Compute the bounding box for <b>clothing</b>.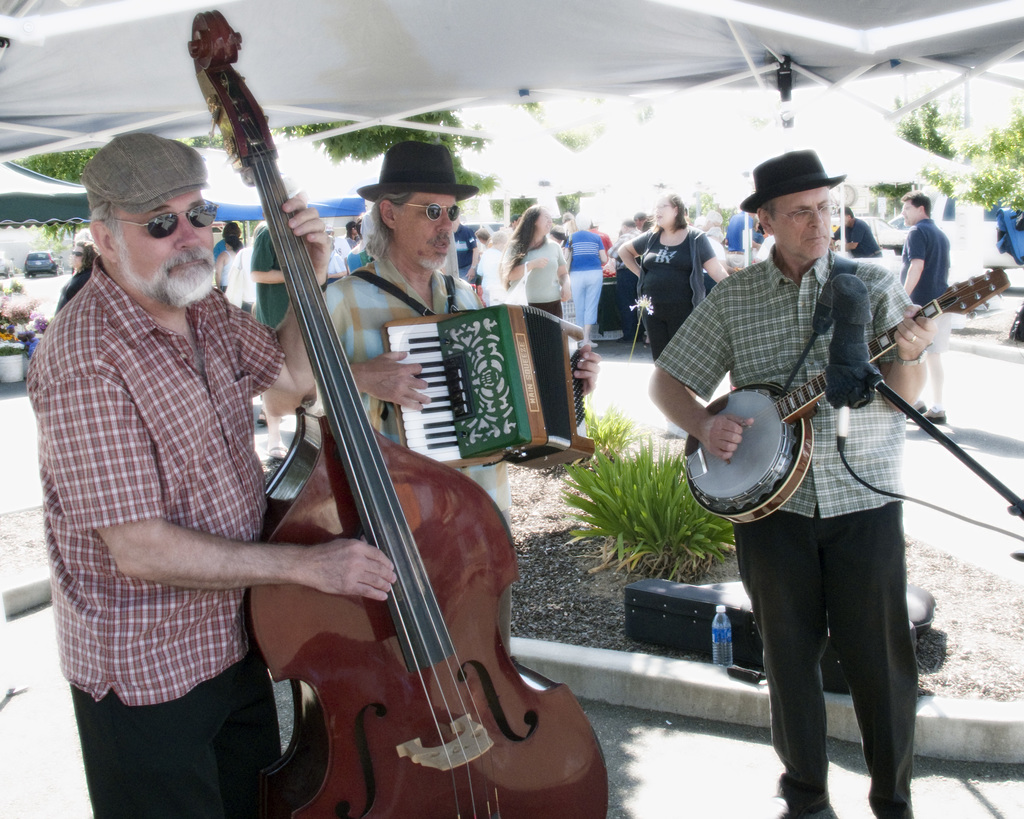
<box>525,229,565,321</box>.
